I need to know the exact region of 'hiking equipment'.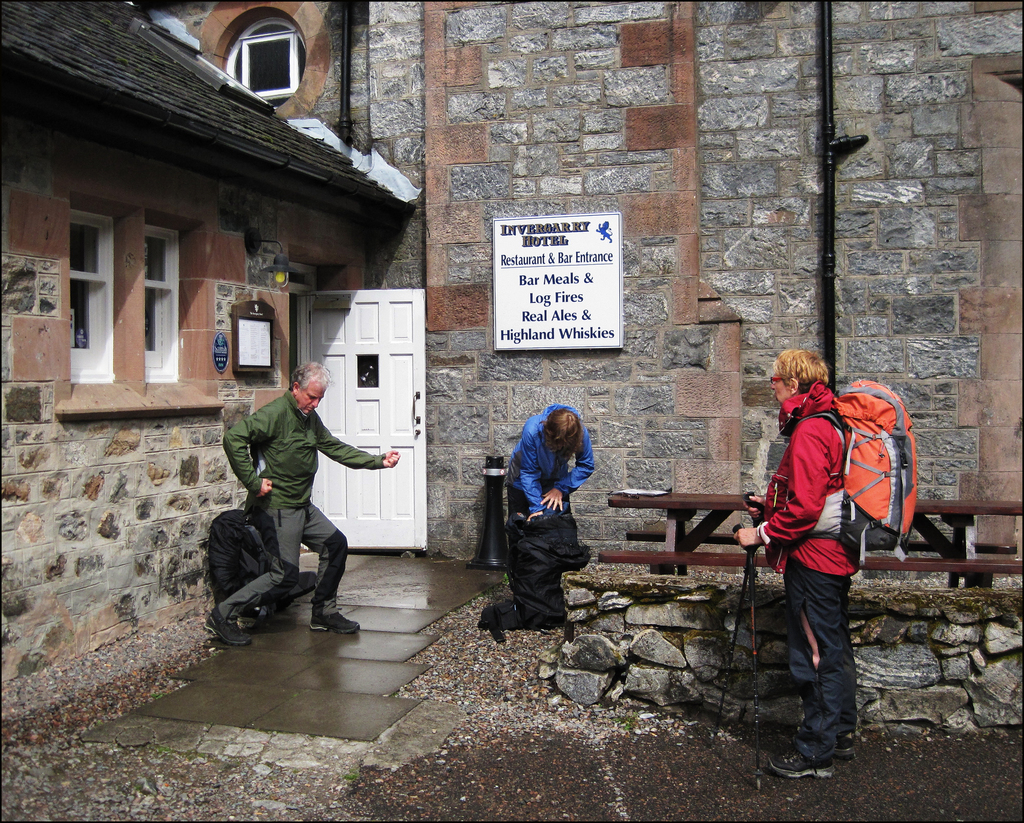
Region: (710, 524, 758, 735).
